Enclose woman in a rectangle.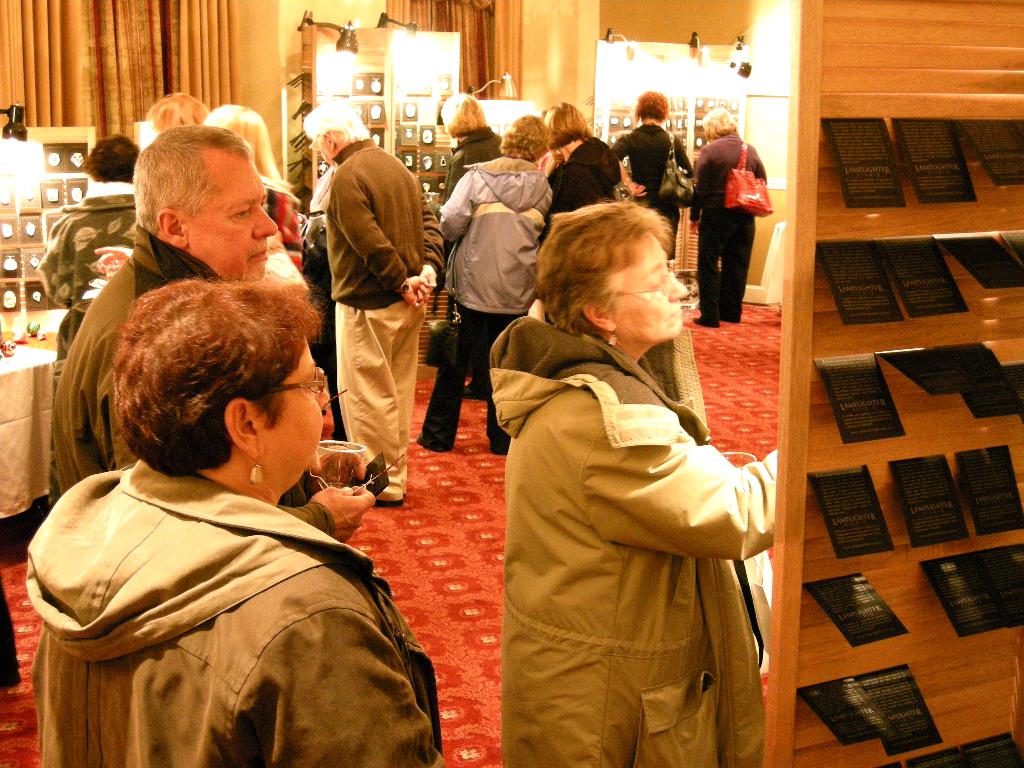
[201,104,301,277].
